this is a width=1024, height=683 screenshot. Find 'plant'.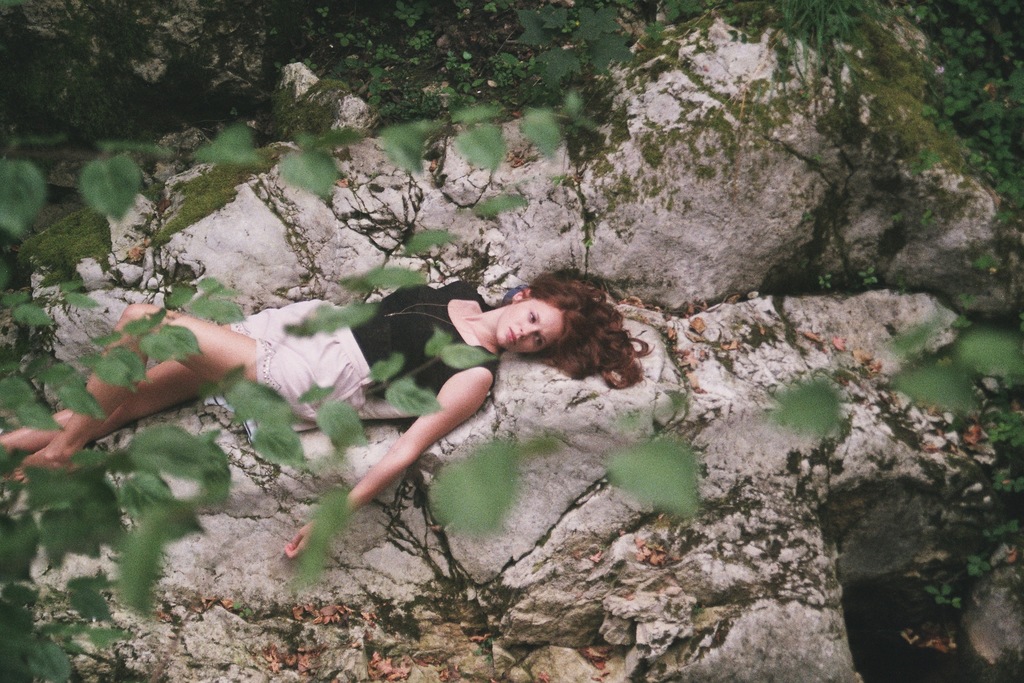
Bounding box: <bbox>977, 519, 1022, 540</bbox>.
